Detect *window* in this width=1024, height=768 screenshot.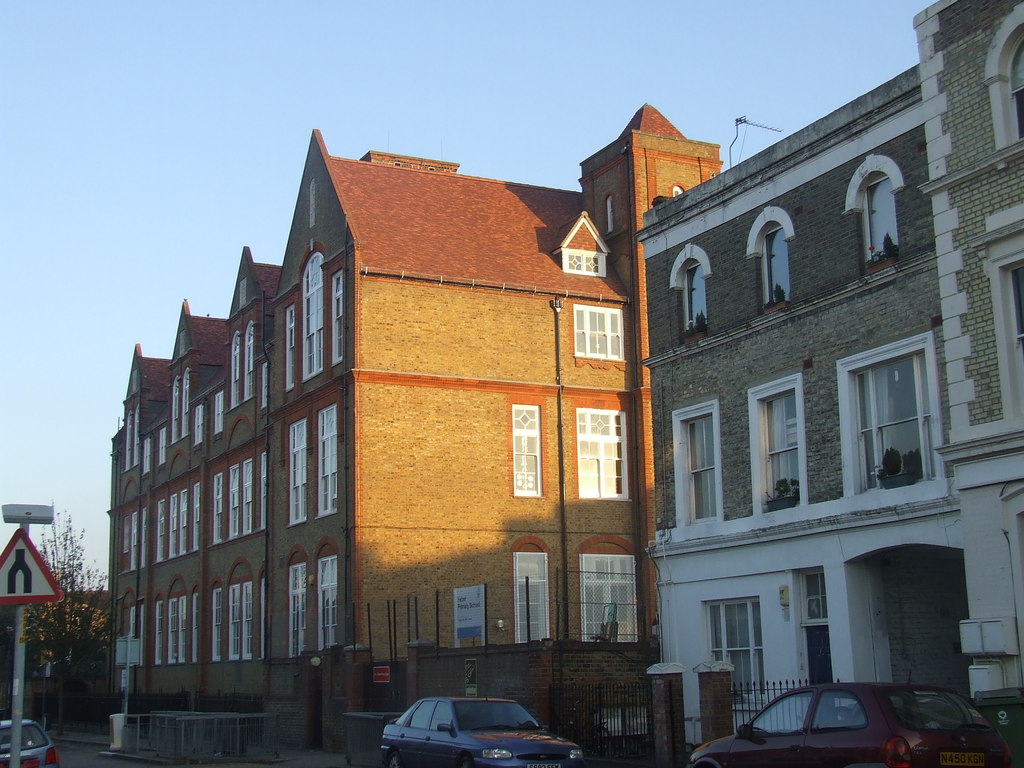
Detection: 518/404/547/499.
